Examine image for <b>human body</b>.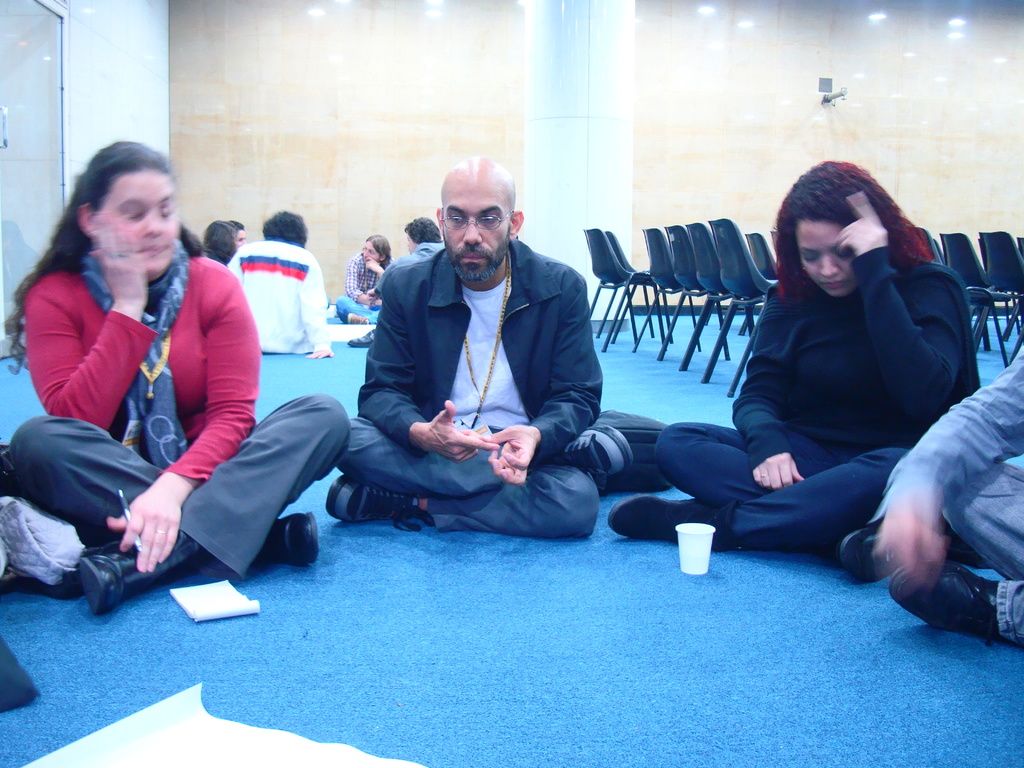
Examination result: detection(332, 151, 632, 544).
